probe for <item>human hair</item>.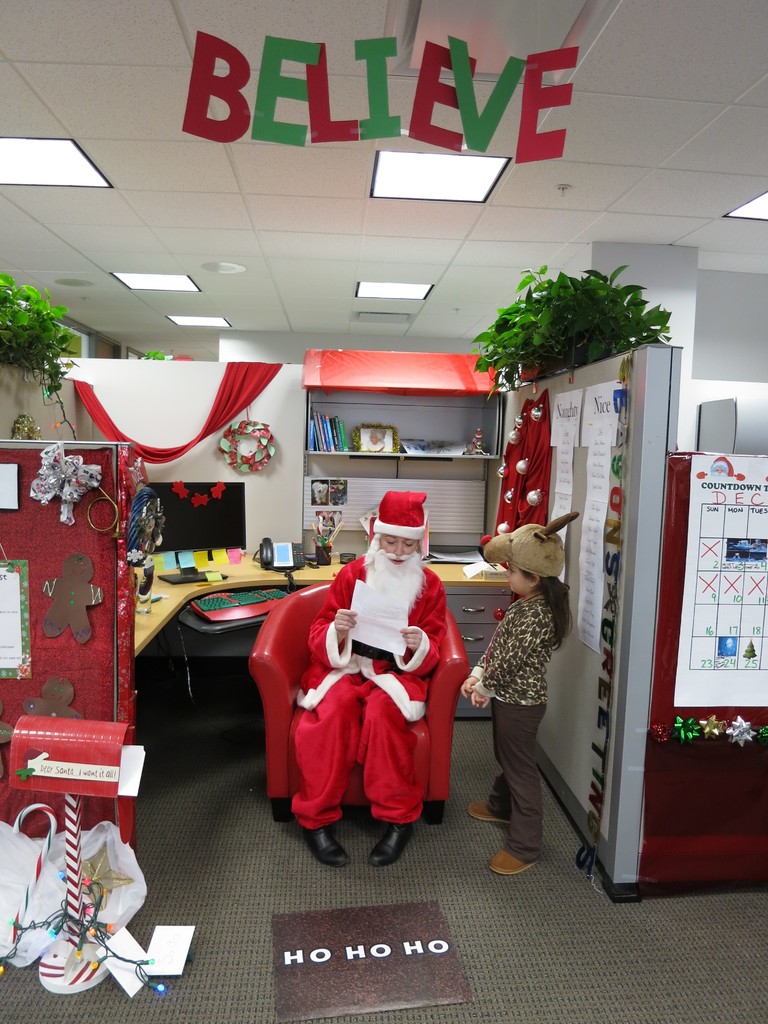
Probe result: <box>362,533,381,563</box>.
